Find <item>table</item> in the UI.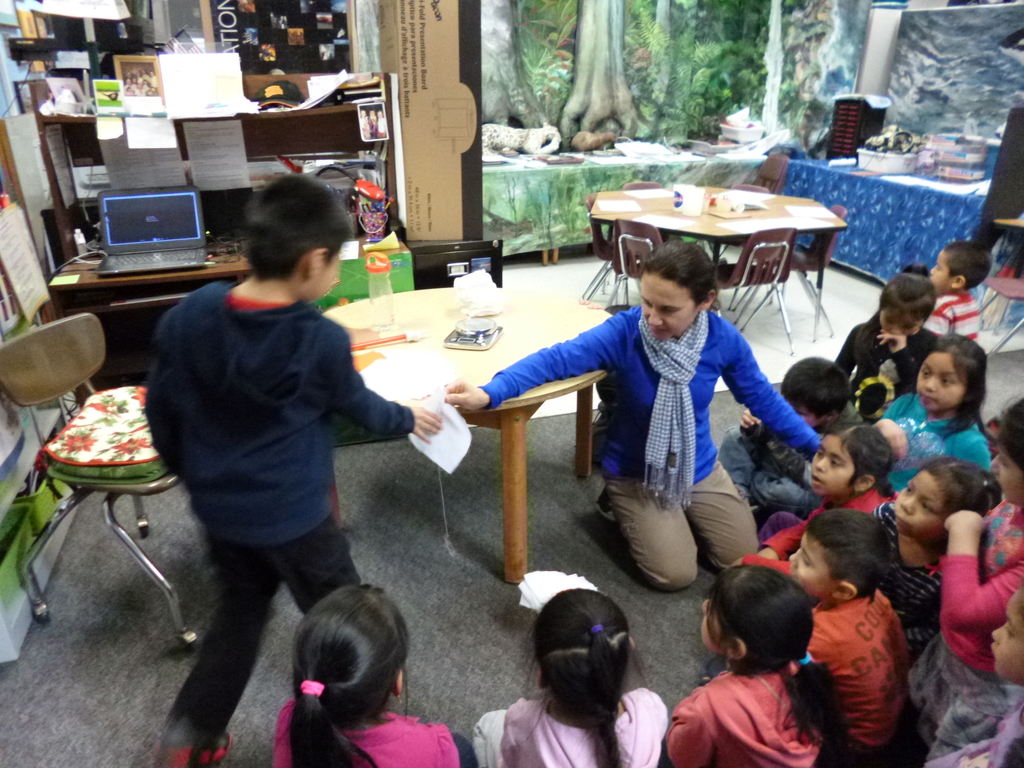
UI element at 44,234,253,383.
